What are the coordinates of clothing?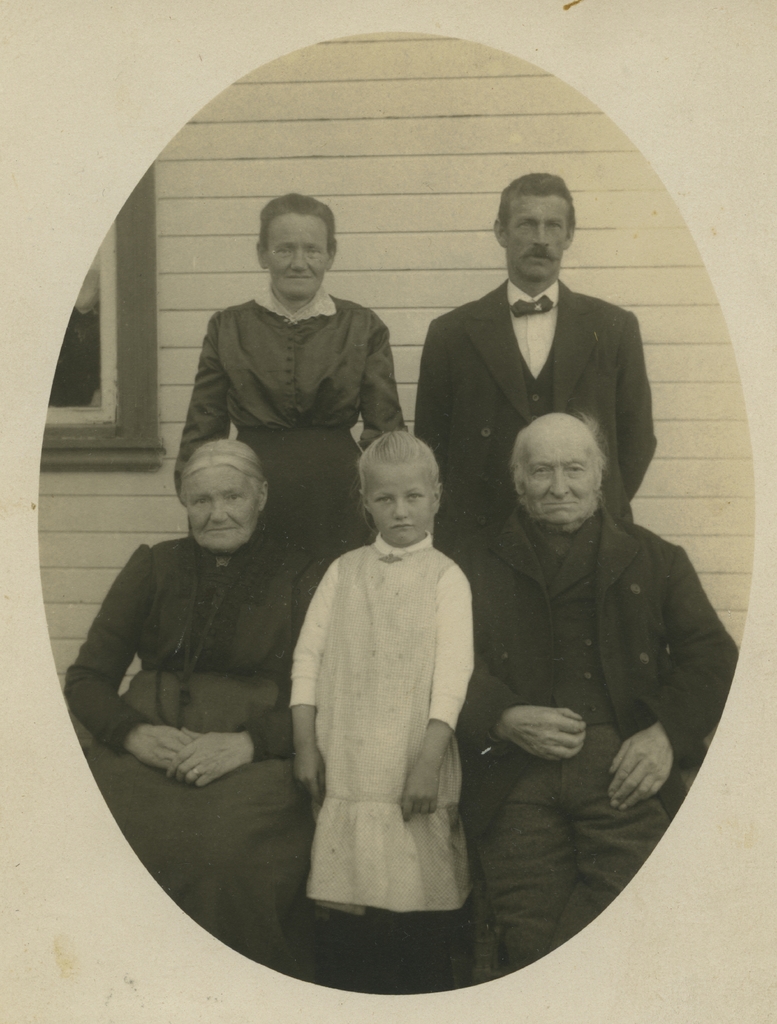
pyautogui.locateOnScreen(168, 283, 411, 575).
